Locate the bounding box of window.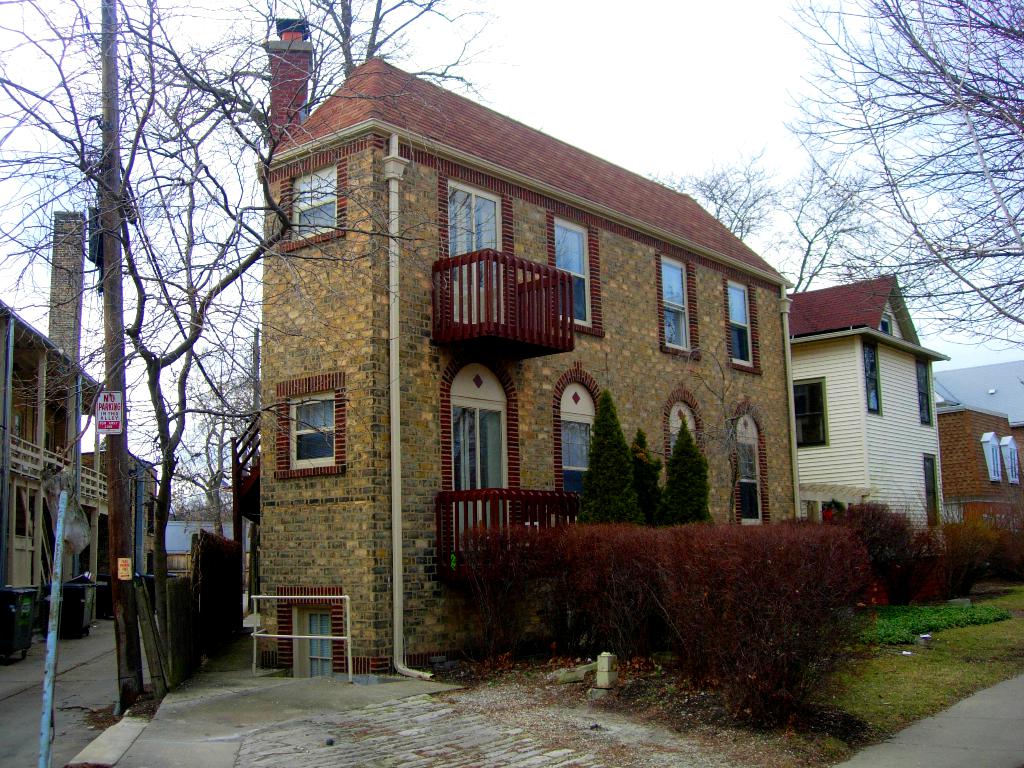
Bounding box: detection(438, 349, 524, 573).
